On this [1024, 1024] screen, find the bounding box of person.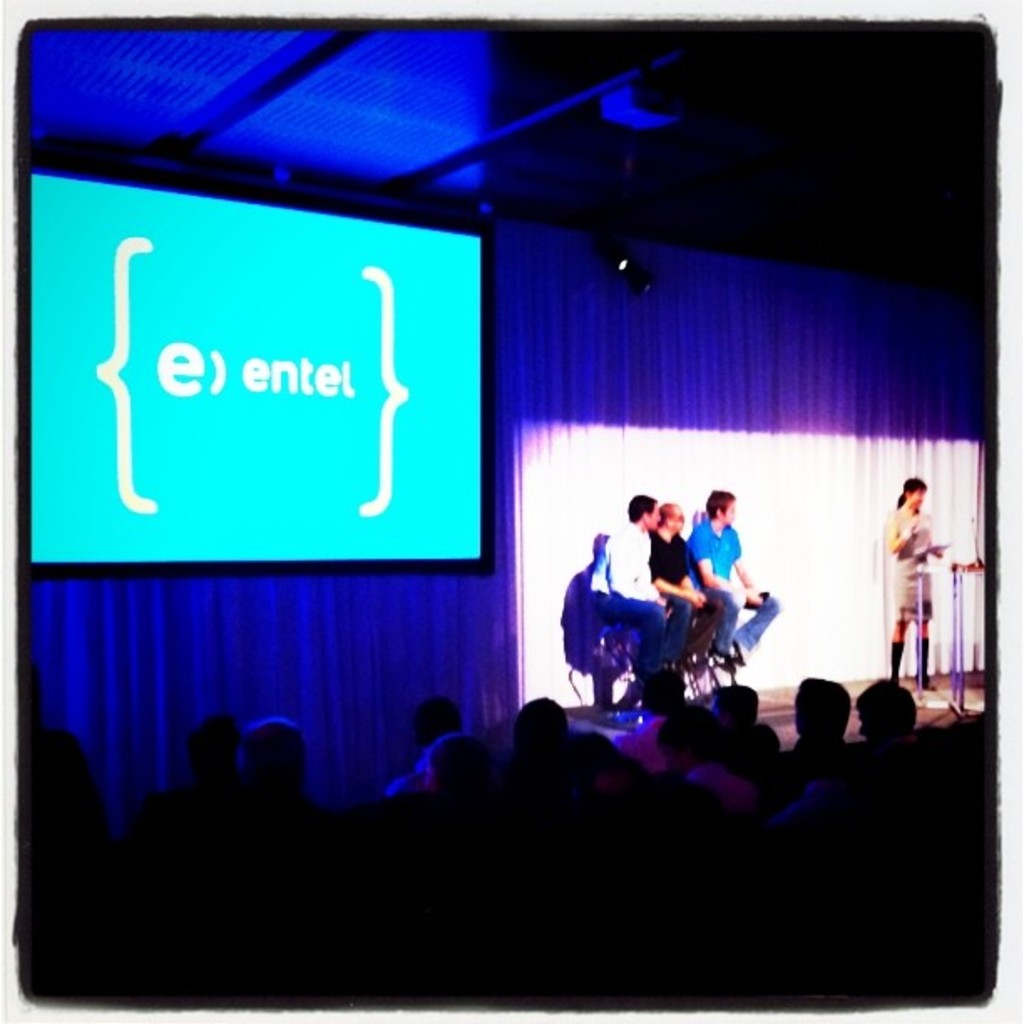
Bounding box: region(883, 465, 950, 688).
